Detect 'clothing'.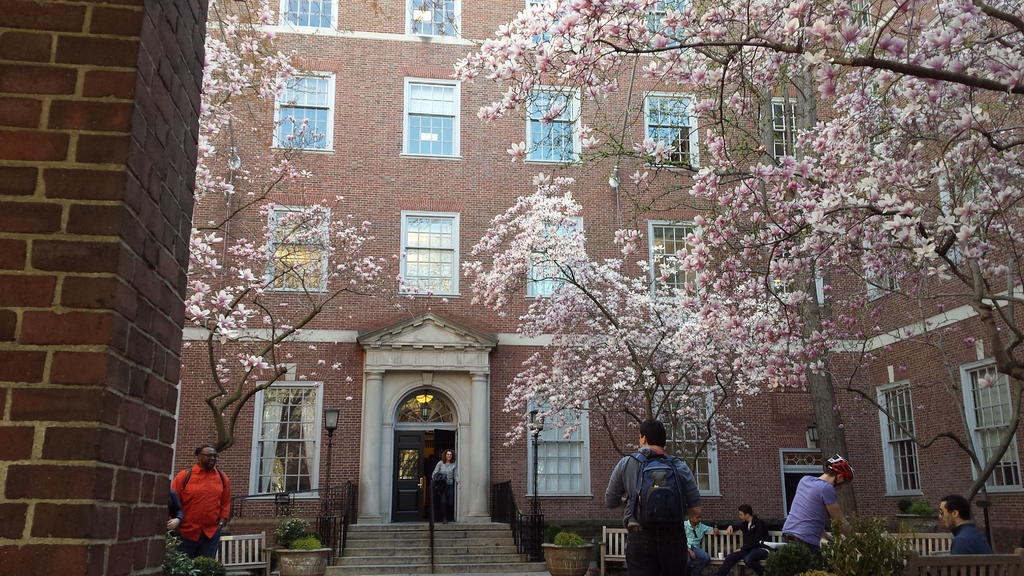
Detected at 728/511/766/572.
